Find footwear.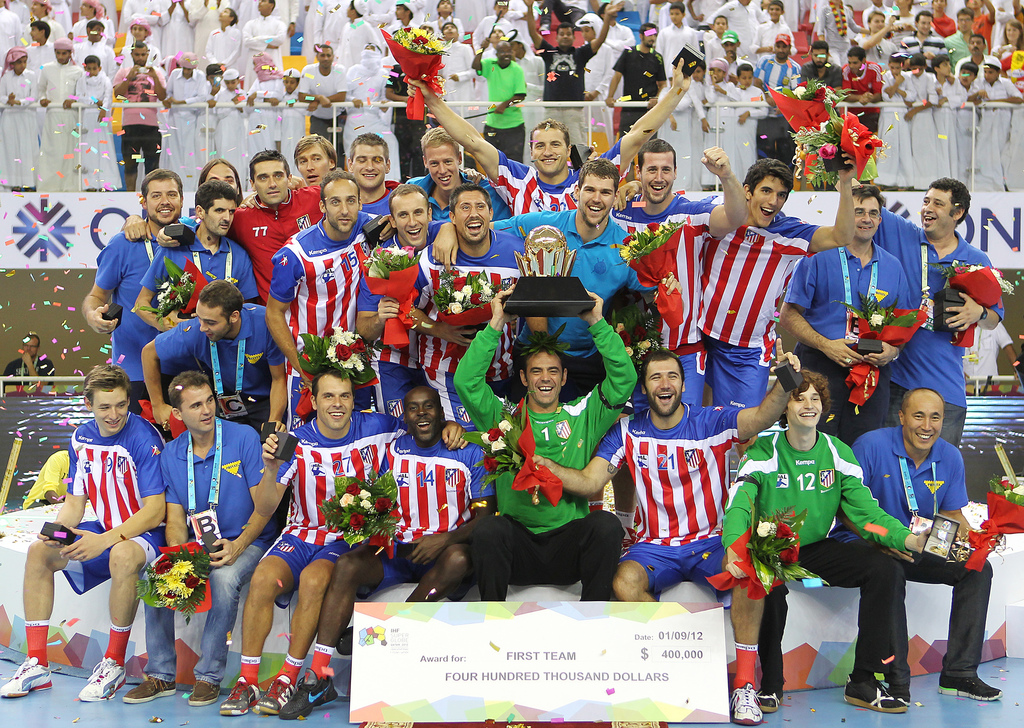
rect(127, 674, 180, 704).
